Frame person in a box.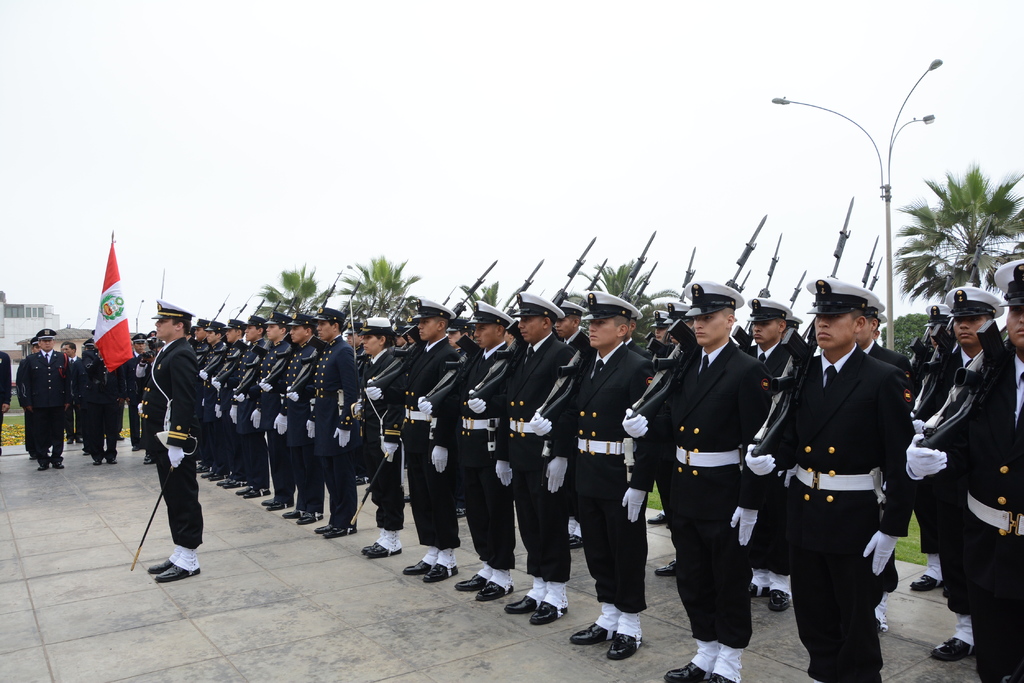
746:280:916:682.
